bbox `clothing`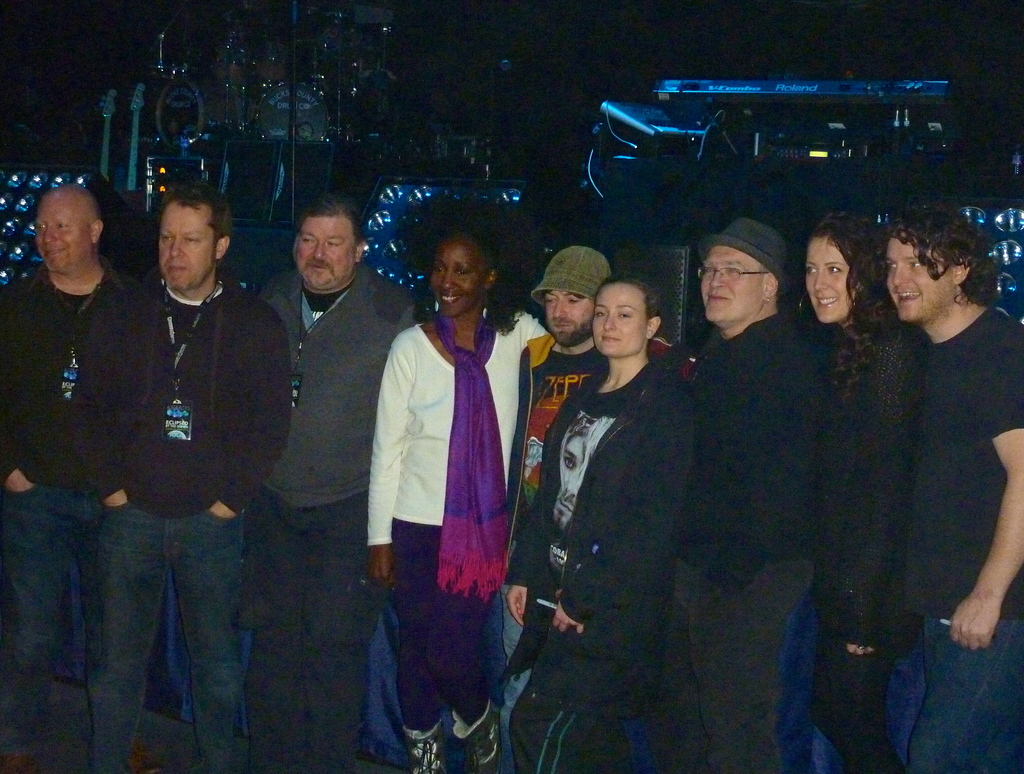
(79, 275, 289, 773)
